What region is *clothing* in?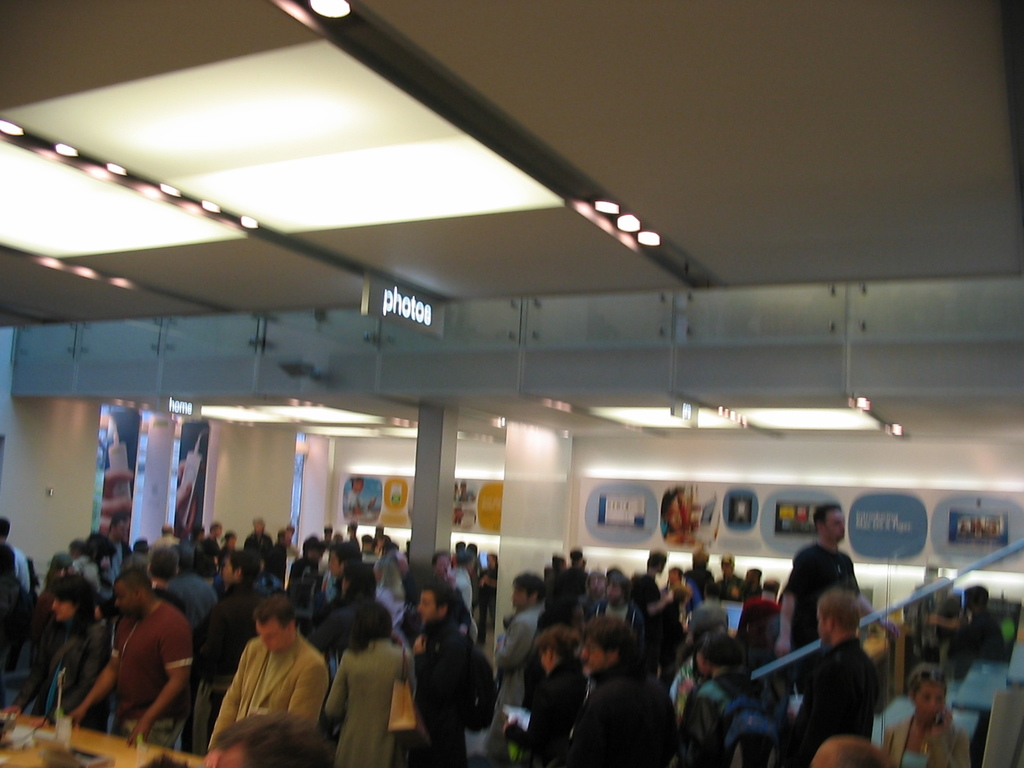
<box>321,644,419,767</box>.
